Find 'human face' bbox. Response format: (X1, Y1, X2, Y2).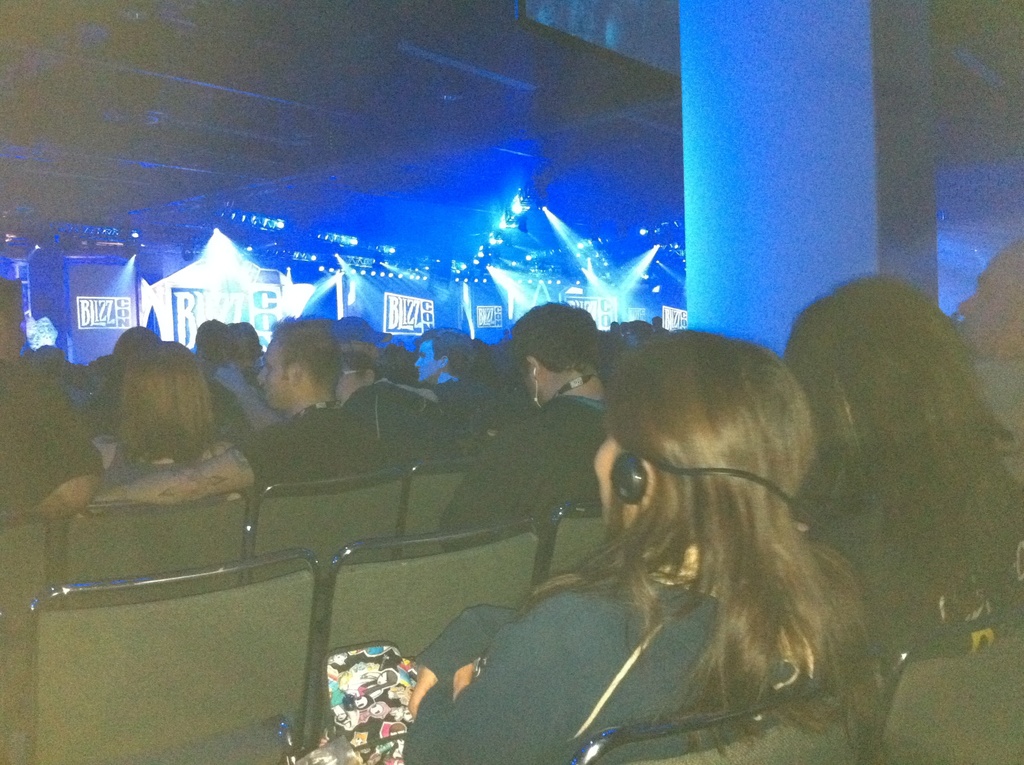
(410, 336, 443, 385).
